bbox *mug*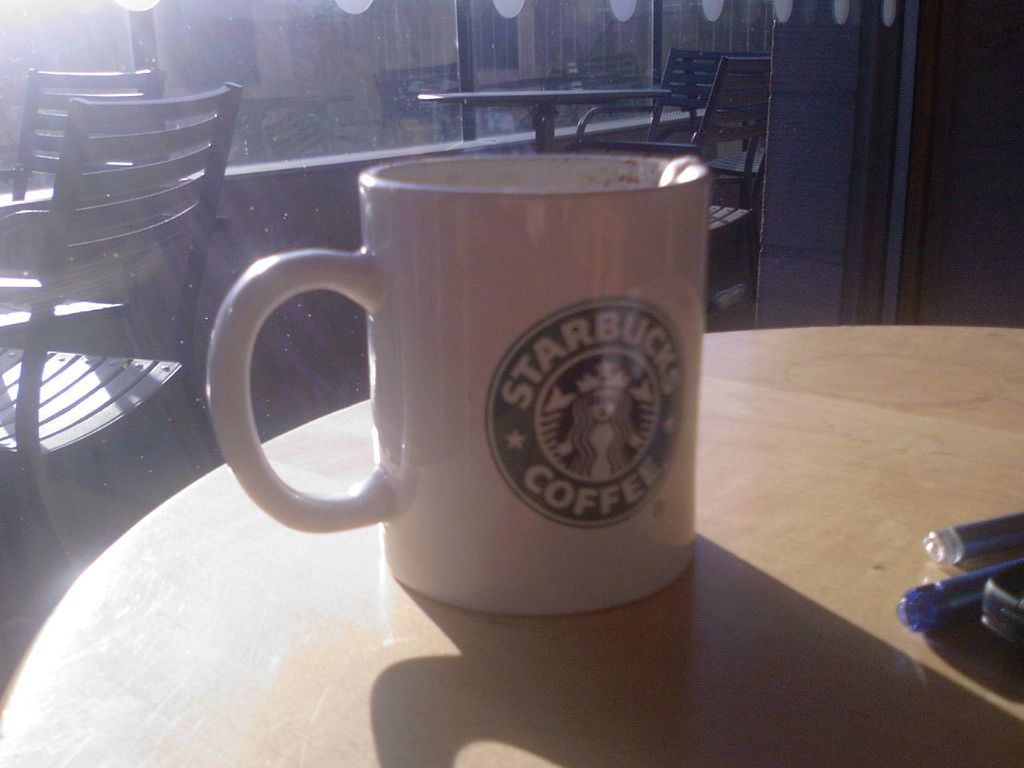
{"left": 206, "top": 153, "right": 709, "bottom": 611}
